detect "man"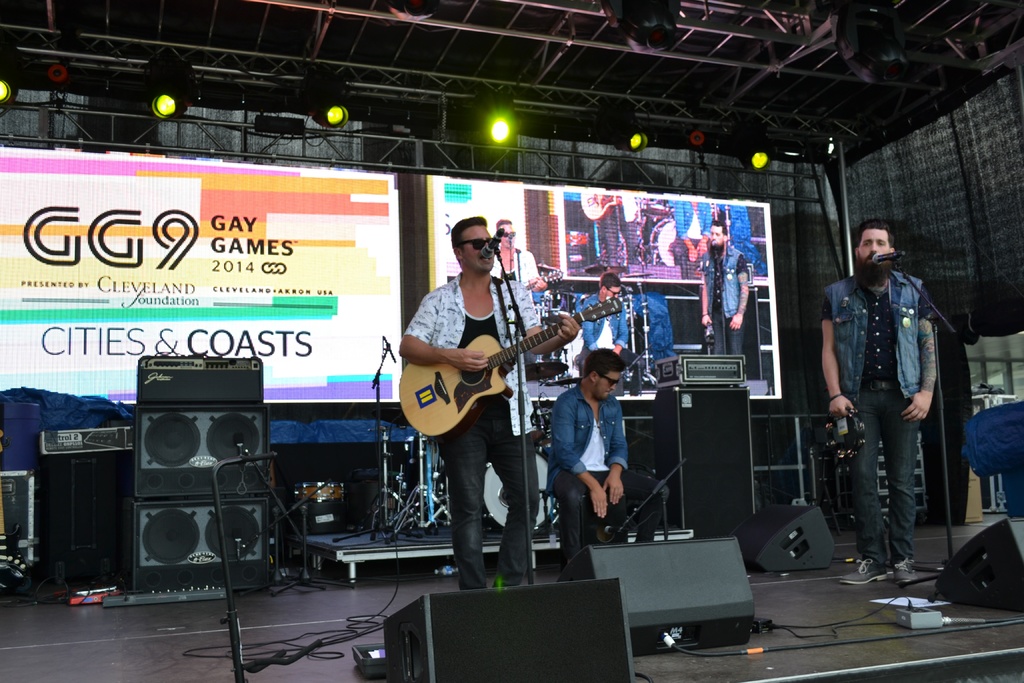
BBox(813, 213, 939, 593)
